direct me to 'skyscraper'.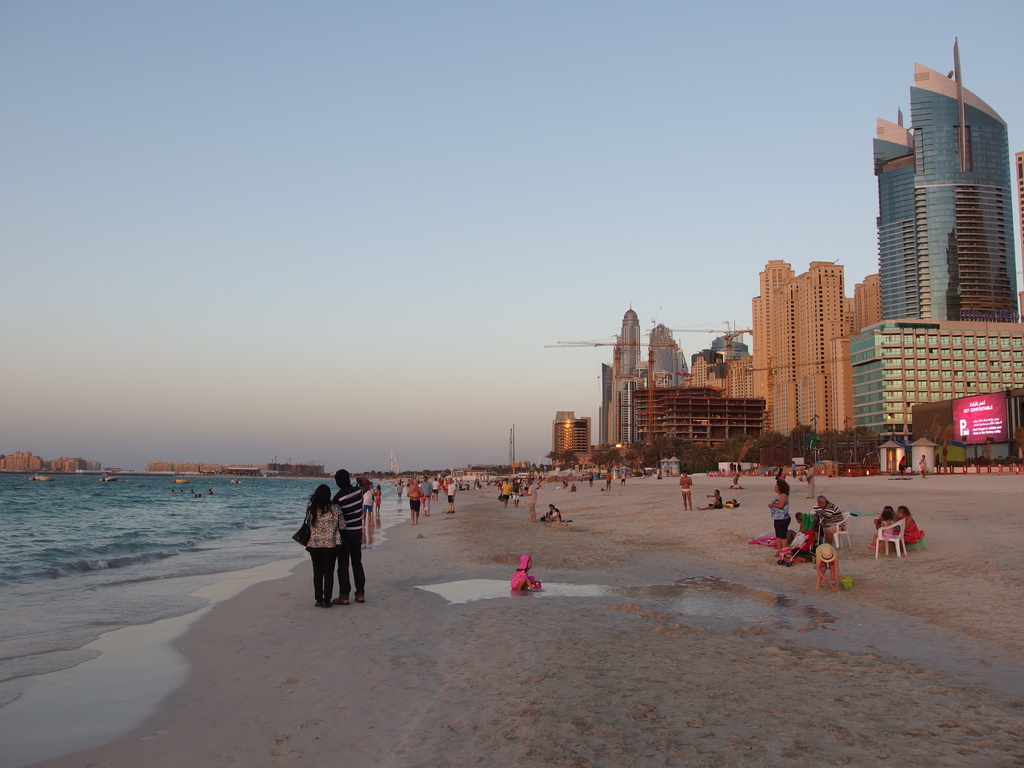
Direction: box=[860, 42, 1019, 385].
